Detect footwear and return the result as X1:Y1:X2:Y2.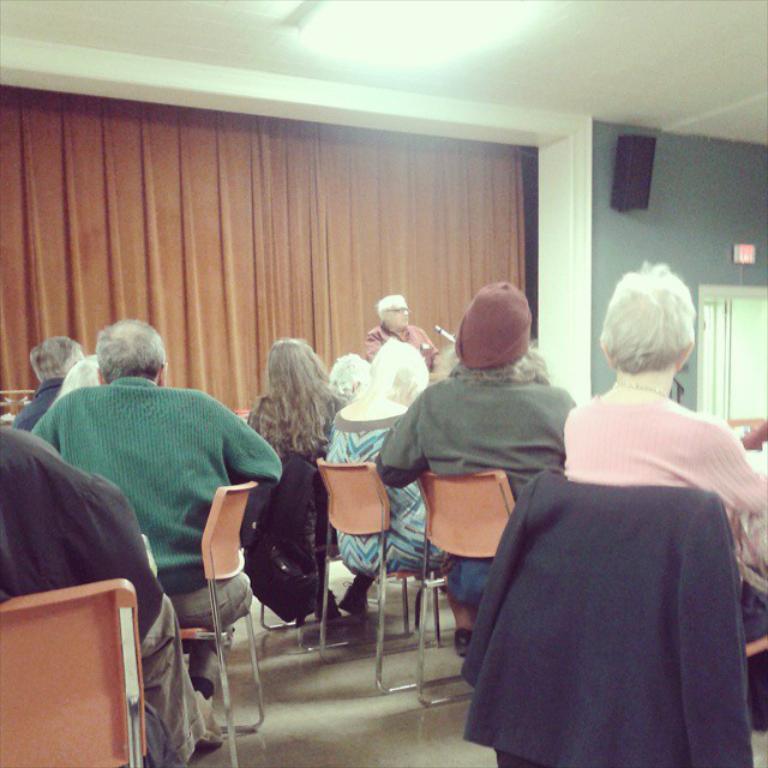
452:629:474:660.
